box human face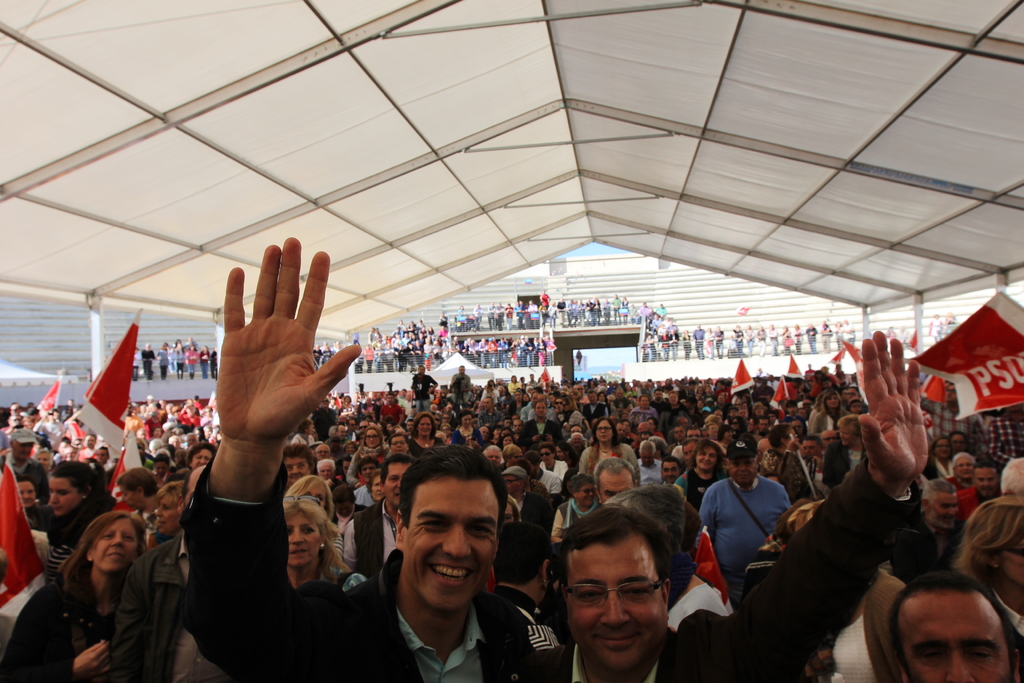
[564,535,668,674]
